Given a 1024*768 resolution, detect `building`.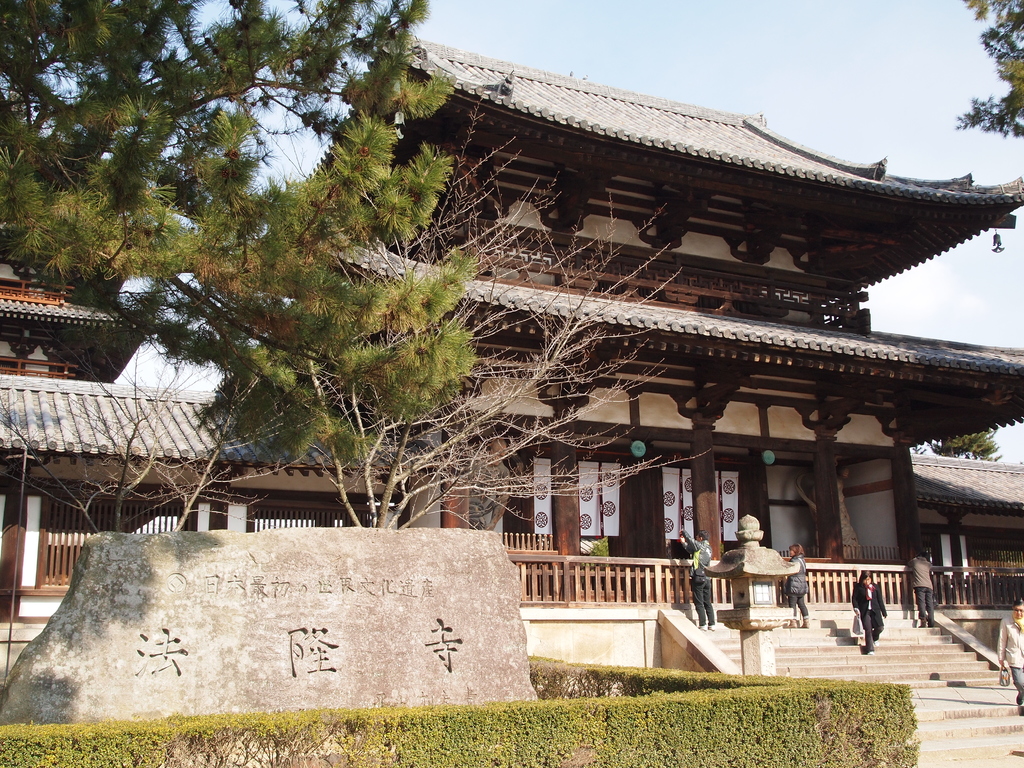
0,19,1023,767.
